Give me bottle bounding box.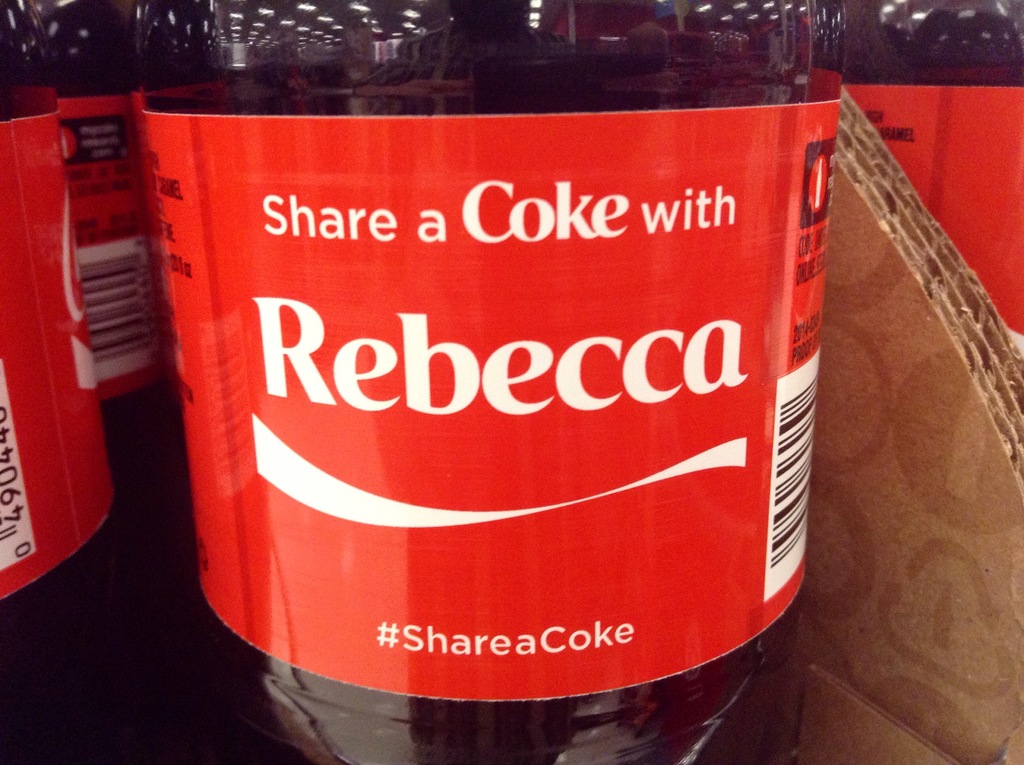
bbox=[893, 0, 1023, 98].
